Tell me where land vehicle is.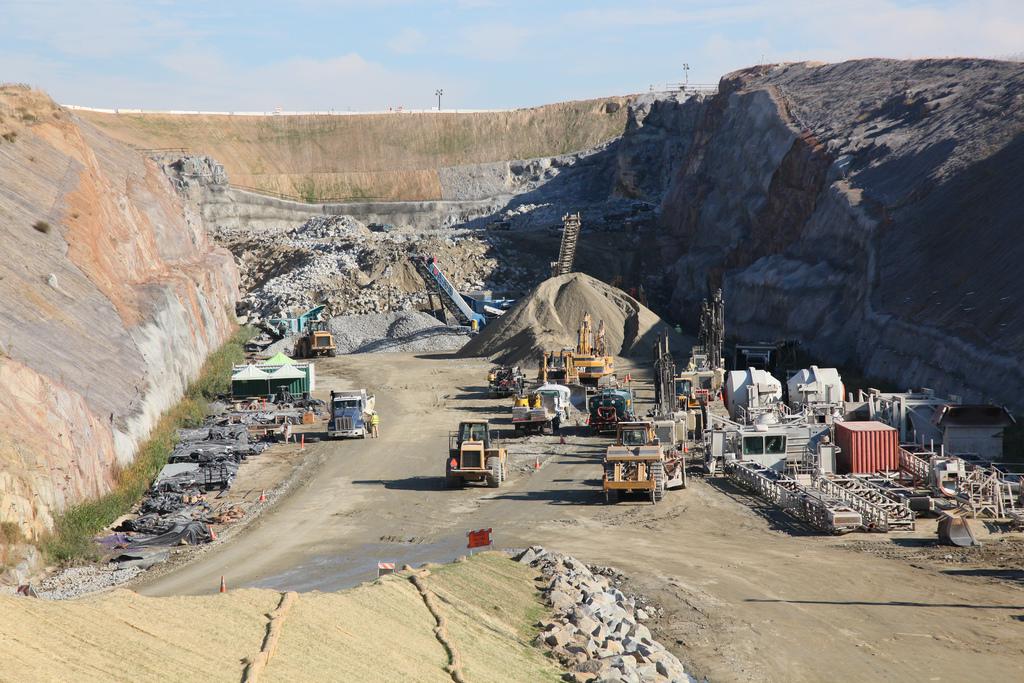
land vehicle is at bbox=(601, 420, 671, 502).
